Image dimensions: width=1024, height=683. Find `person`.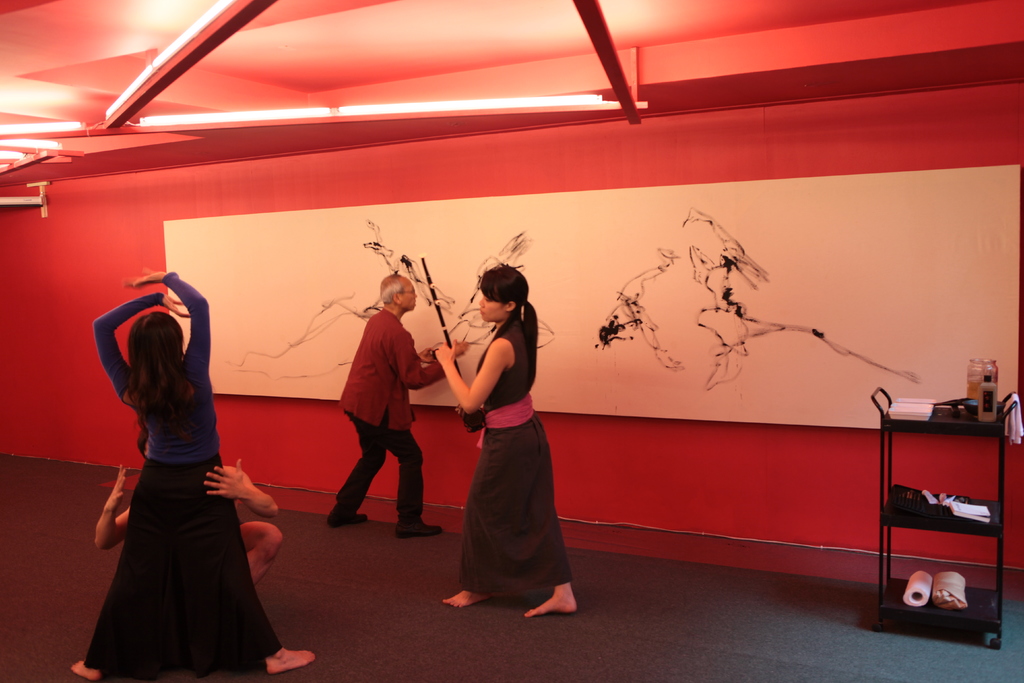
<region>435, 264, 579, 616</region>.
